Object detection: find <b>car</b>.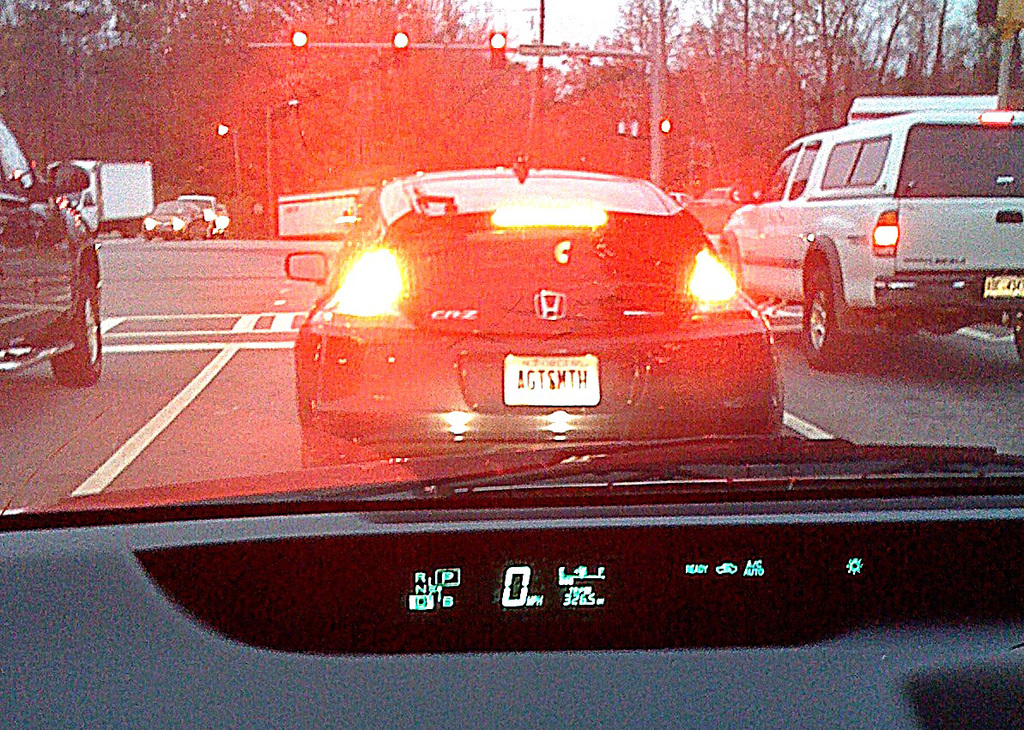
x1=138, y1=198, x2=207, y2=238.
